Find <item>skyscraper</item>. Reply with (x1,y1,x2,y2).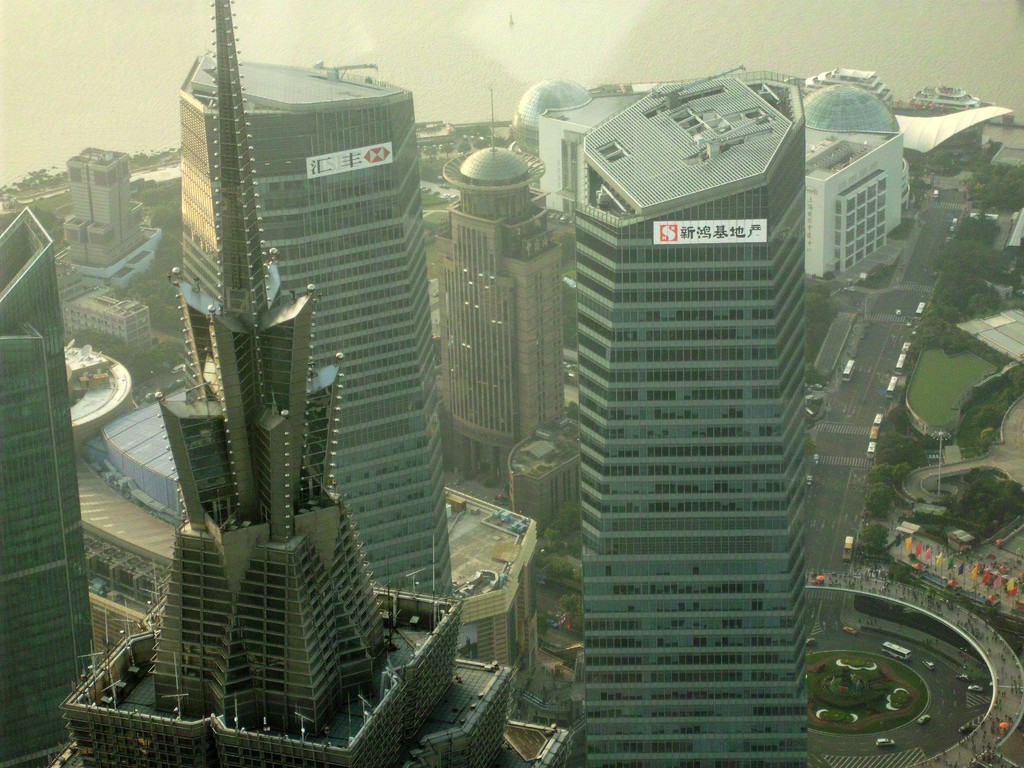
(0,202,95,767).
